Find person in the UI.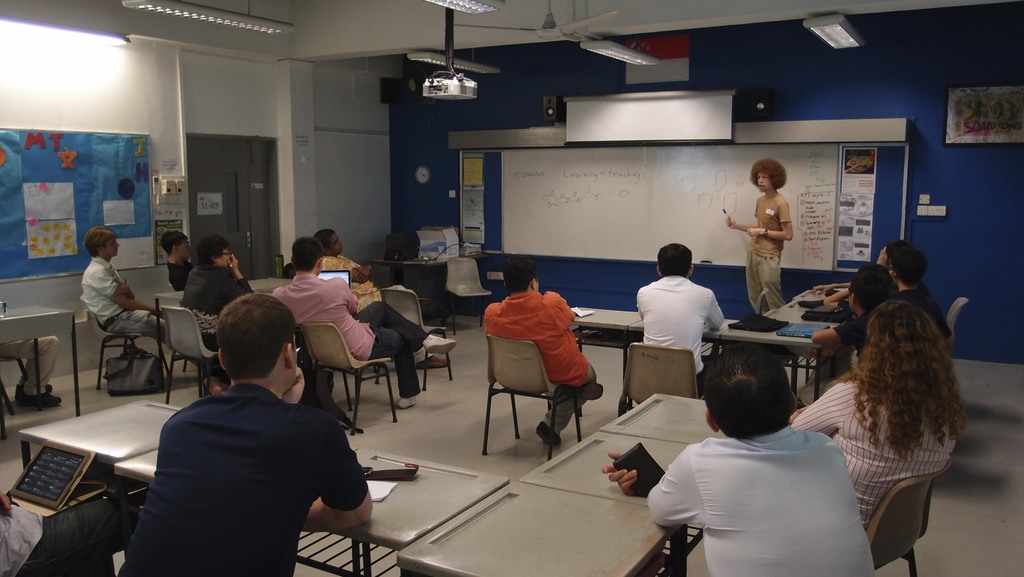
UI element at bbox=[183, 224, 250, 311].
